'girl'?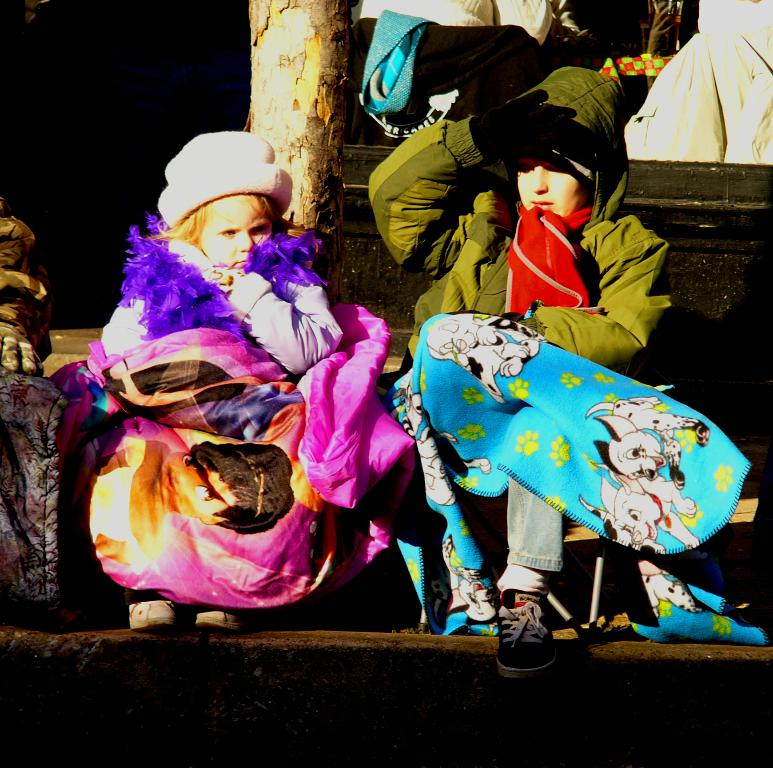
x1=370 y1=66 x2=764 y2=678
